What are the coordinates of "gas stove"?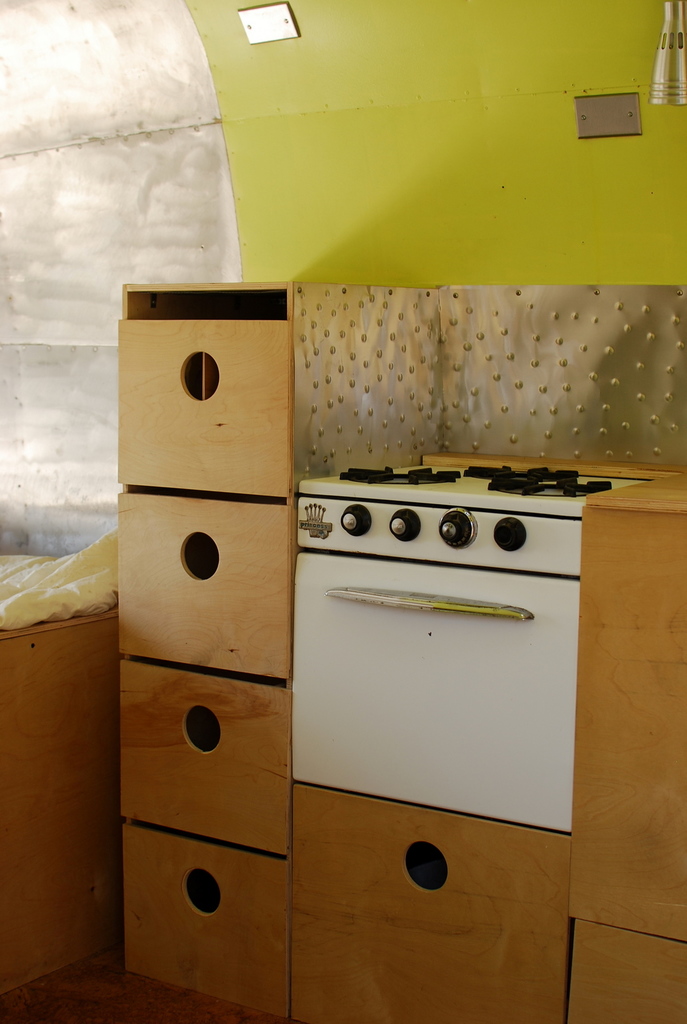
<bbox>341, 454, 620, 502</bbox>.
